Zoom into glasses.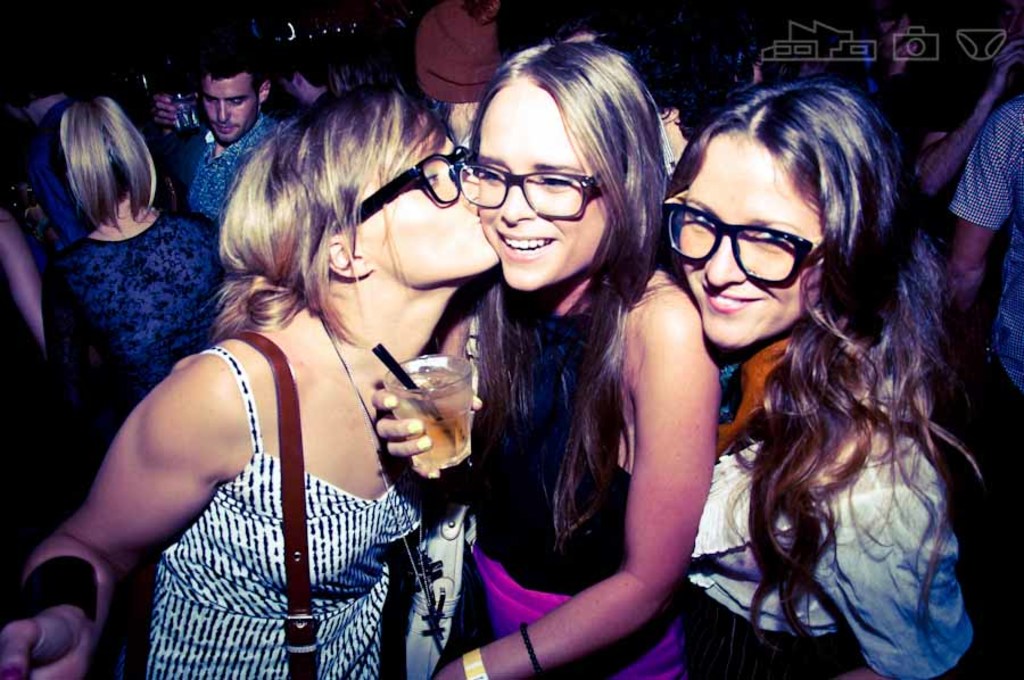
Zoom target: bbox(331, 142, 478, 233).
